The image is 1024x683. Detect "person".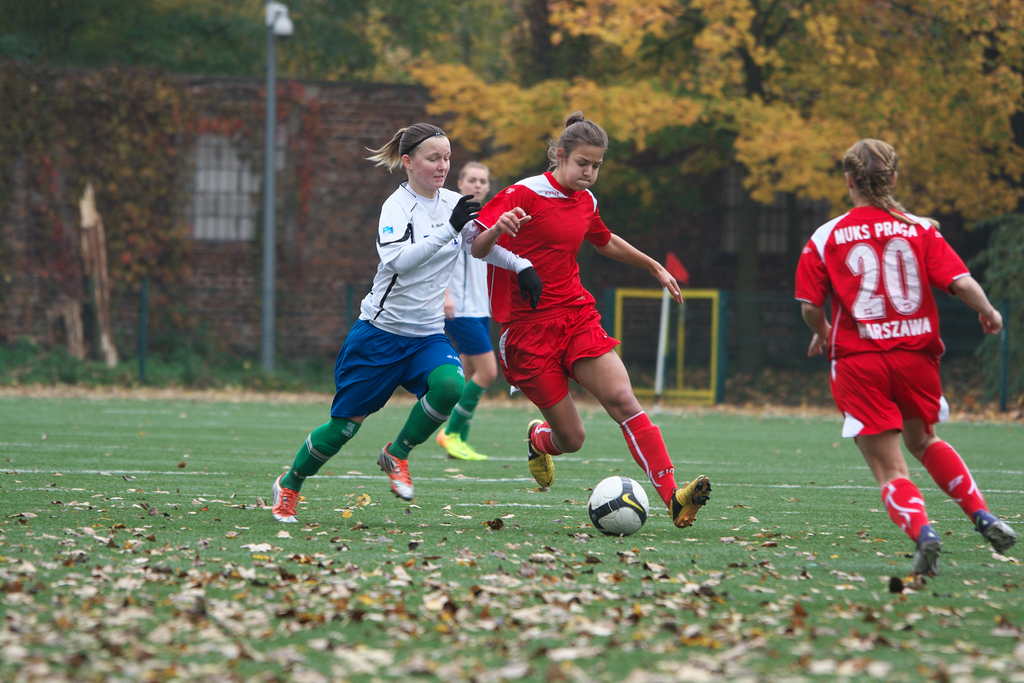
Detection: BBox(442, 161, 492, 462).
